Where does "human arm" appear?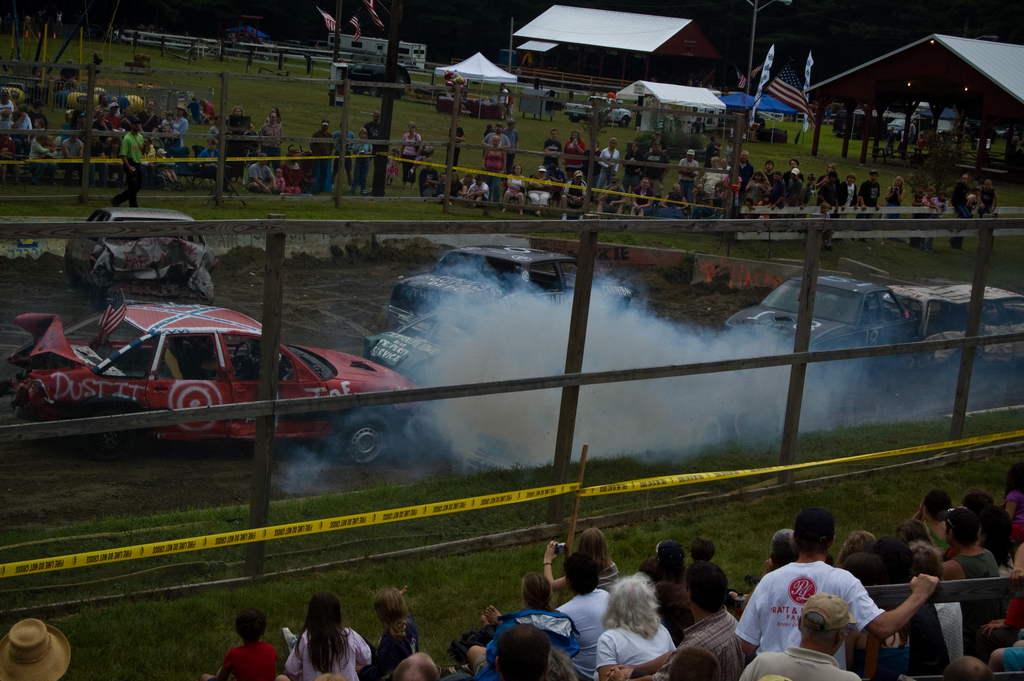
Appears at x1=77 y1=142 x2=84 y2=159.
